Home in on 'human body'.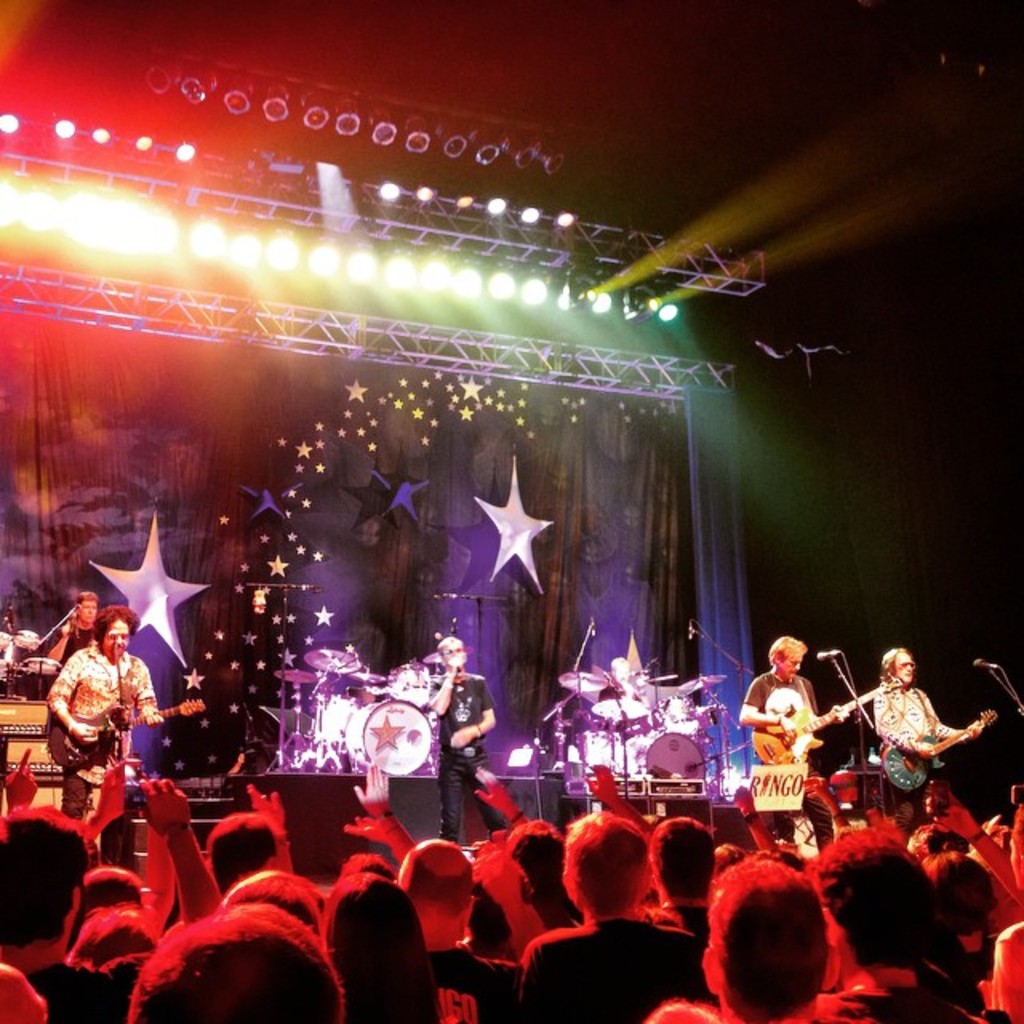
Homed in at x1=35, y1=608, x2=163, y2=810.
